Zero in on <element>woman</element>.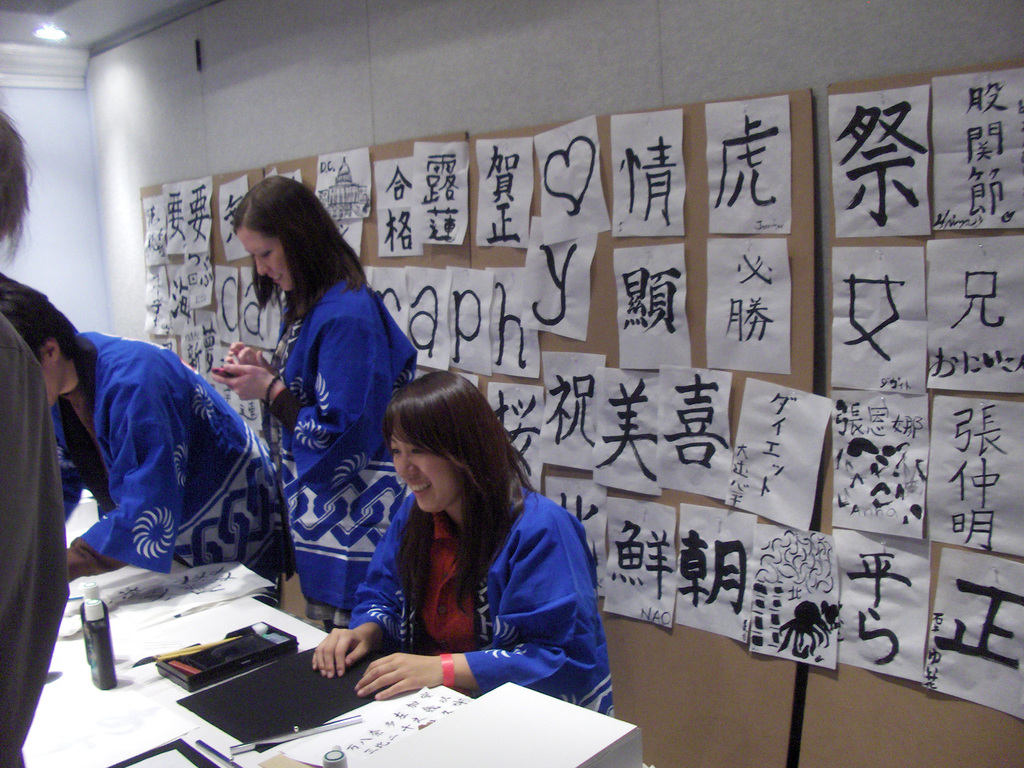
Zeroed in: bbox=(212, 173, 416, 635).
